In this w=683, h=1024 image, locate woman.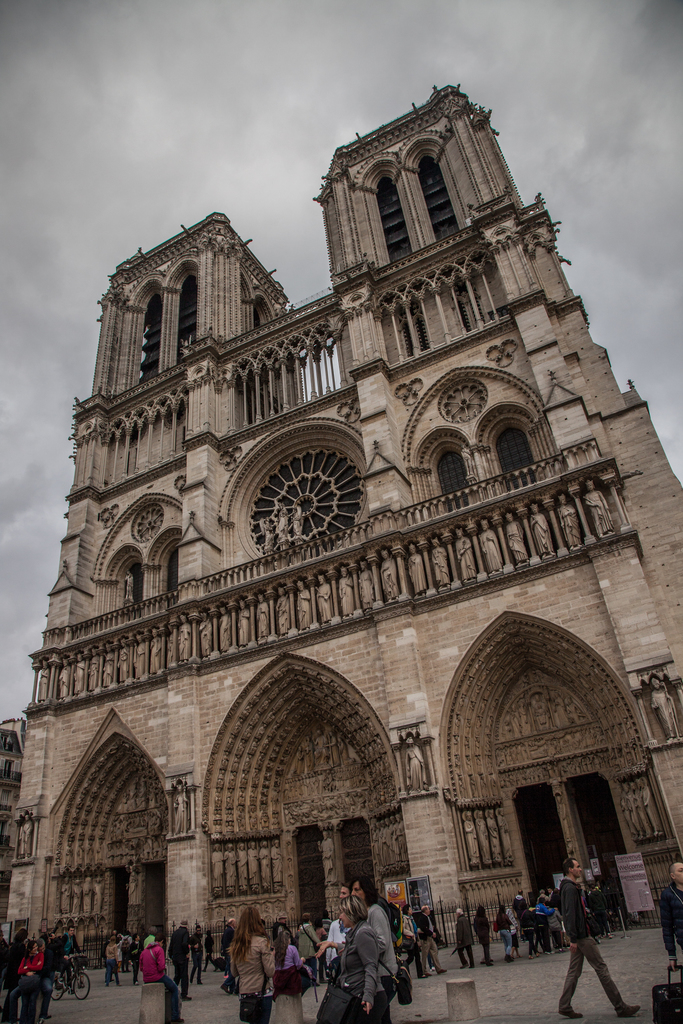
Bounding box: {"left": 105, "top": 938, "right": 119, "bottom": 988}.
